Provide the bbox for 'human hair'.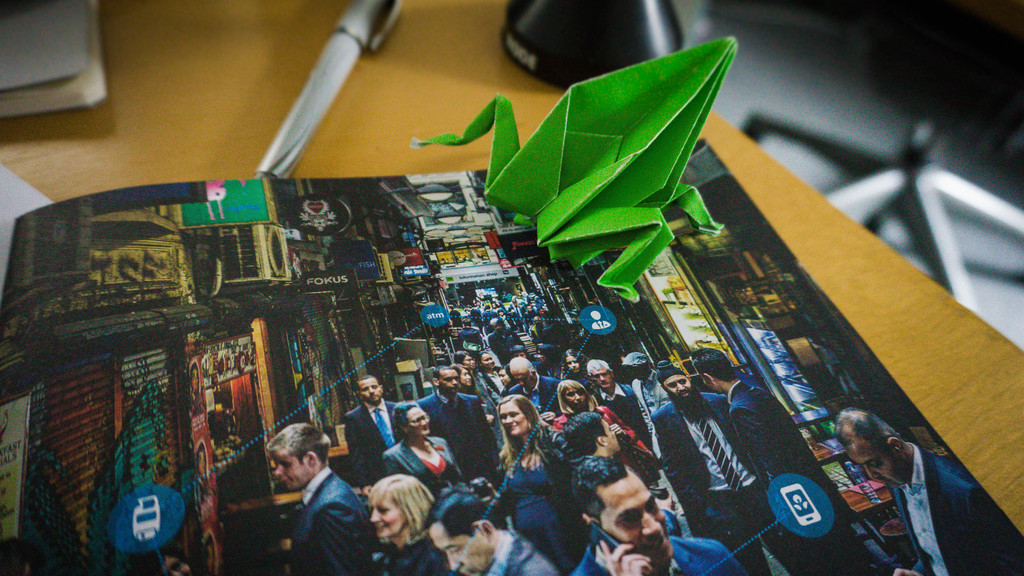
561, 348, 584, 373.
